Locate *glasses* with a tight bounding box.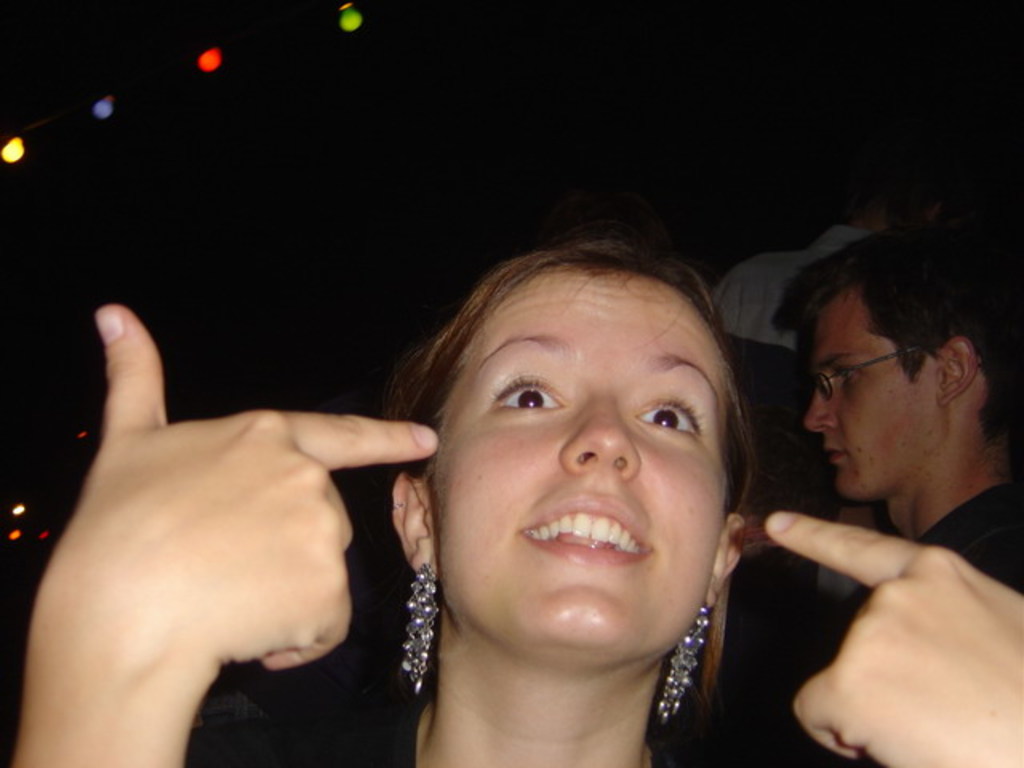
805 339 931 411.
